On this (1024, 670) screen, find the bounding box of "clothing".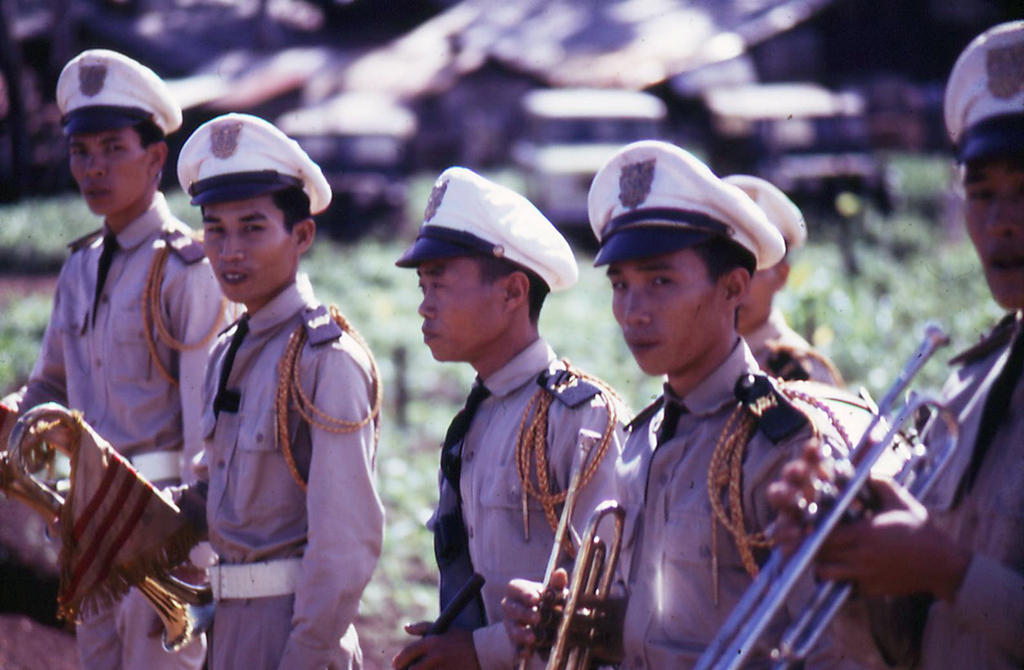
Bounding box: BBox(875, 316, 1023, 669).
